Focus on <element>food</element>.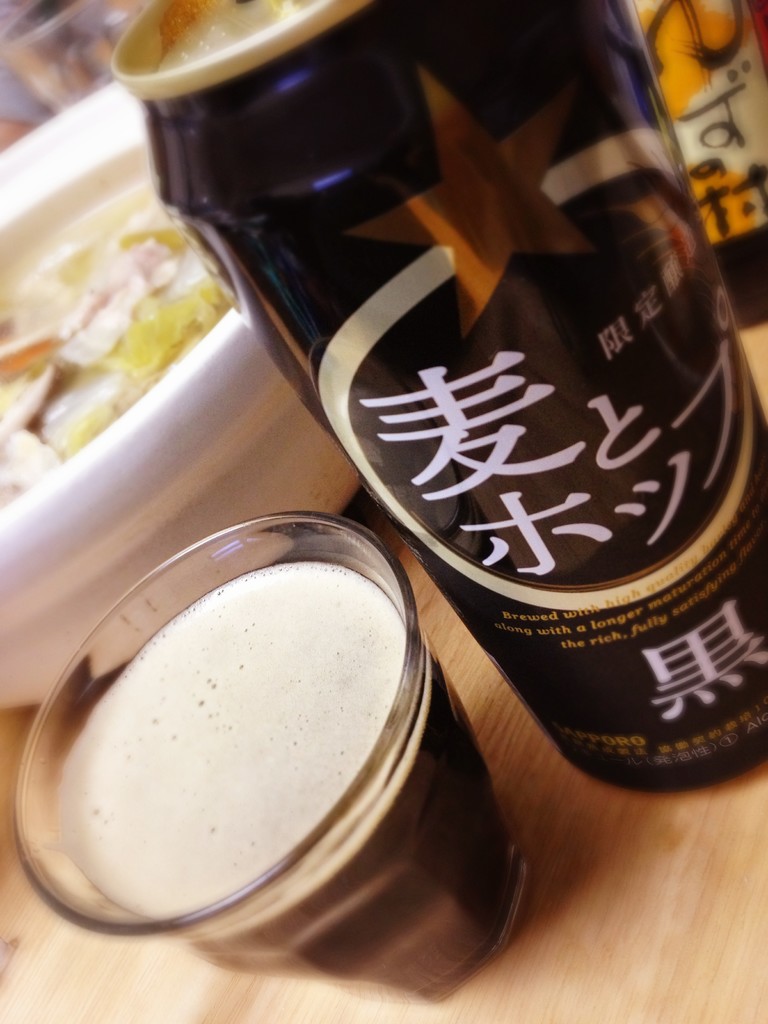
Focused at detection(13, 109, 264, 500).
